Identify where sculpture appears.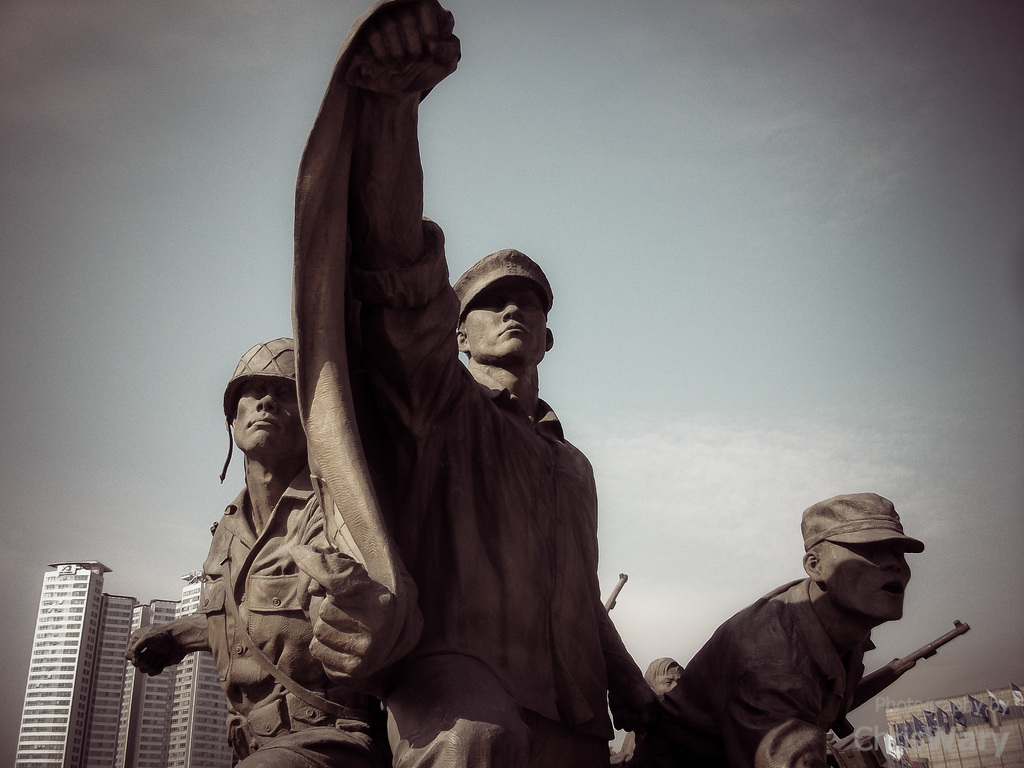
Appears at 577 492 941 765.
